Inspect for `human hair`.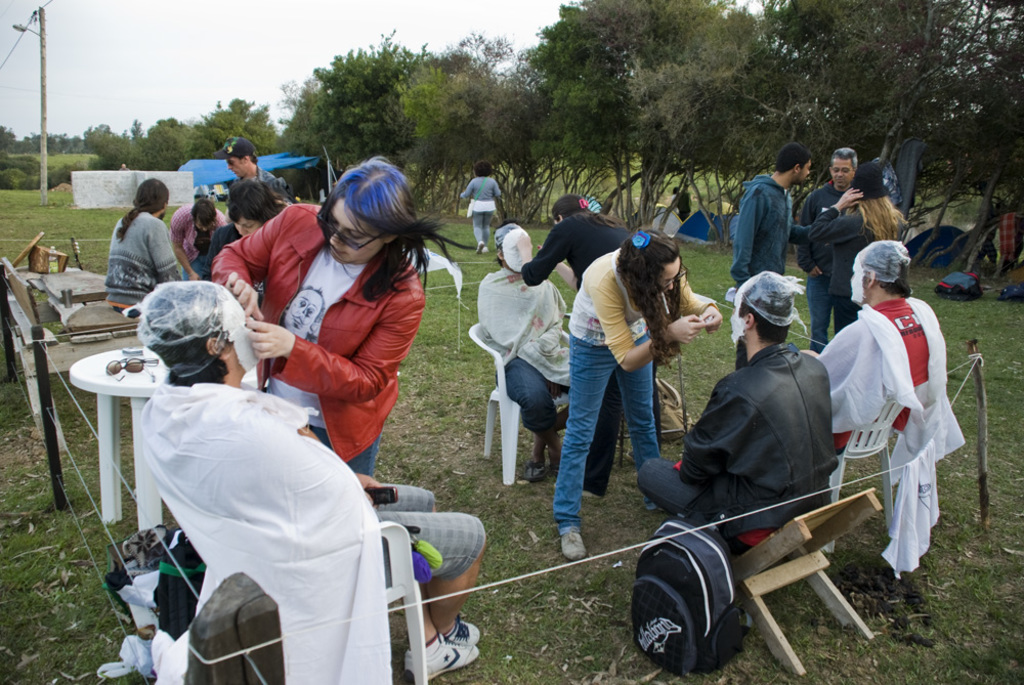
Inspection: [left=855, top=196, right=895, bottom=240].
